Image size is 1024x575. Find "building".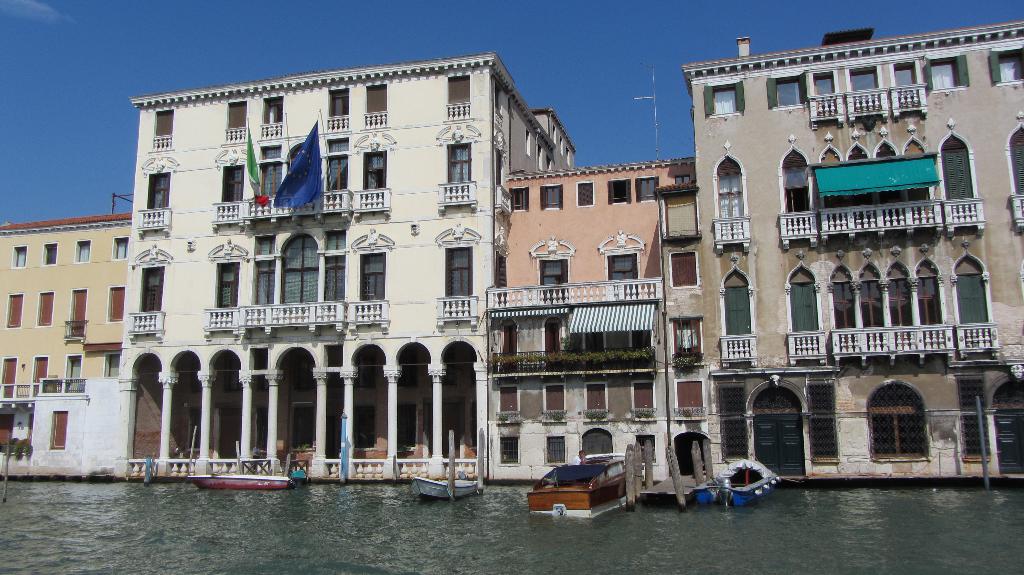
<box>106,49,579,484</box>.
